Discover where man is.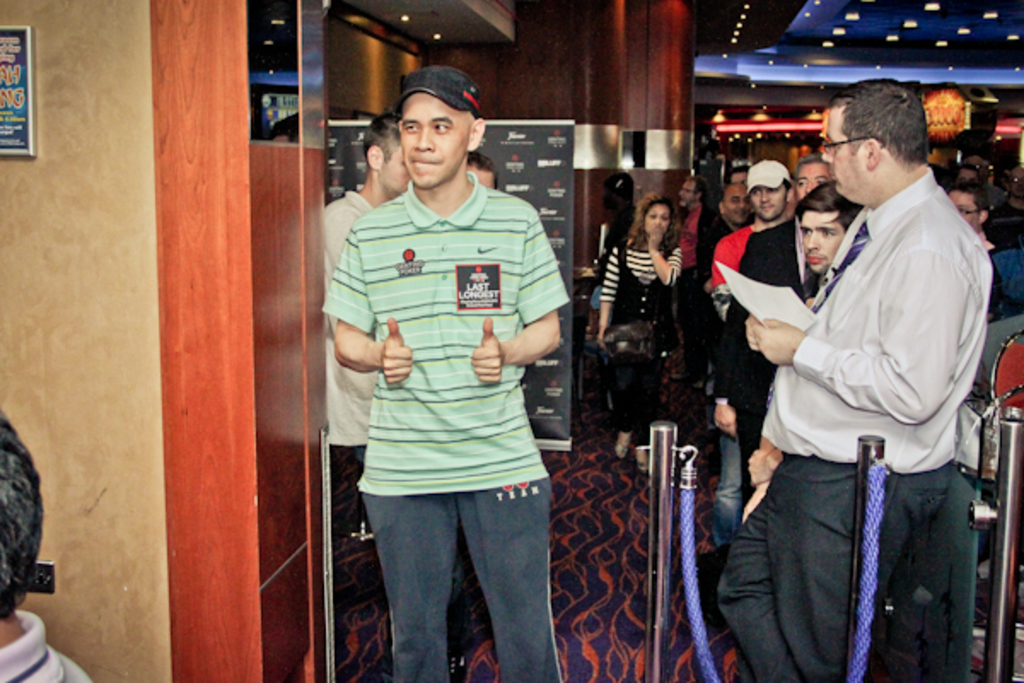
Discovered at region(732, 77, 998, 673).
